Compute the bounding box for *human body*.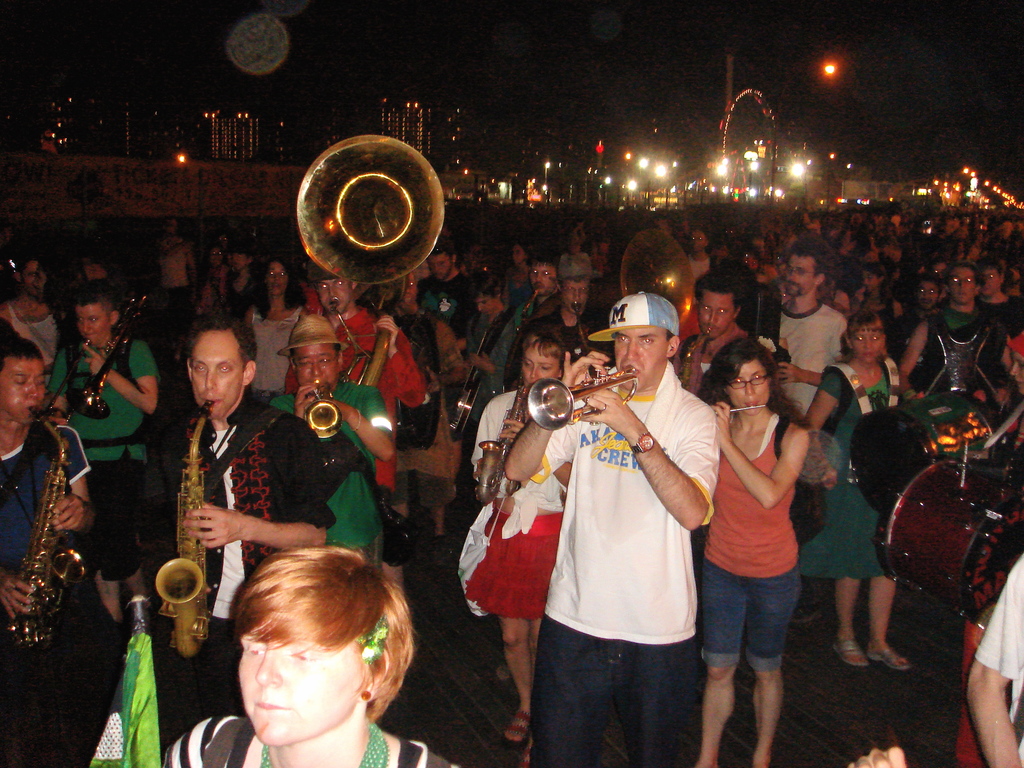
select_region(56, 308, 156, 767).
